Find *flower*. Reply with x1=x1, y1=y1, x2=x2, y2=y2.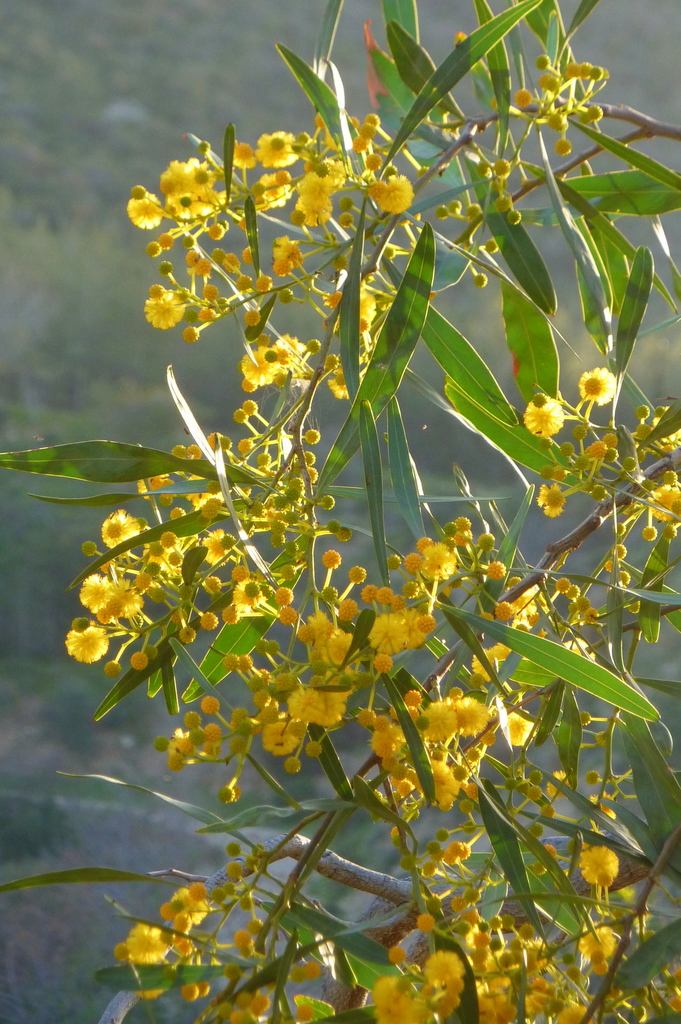
x1=226, y1=140, x2=261, y2=164.
